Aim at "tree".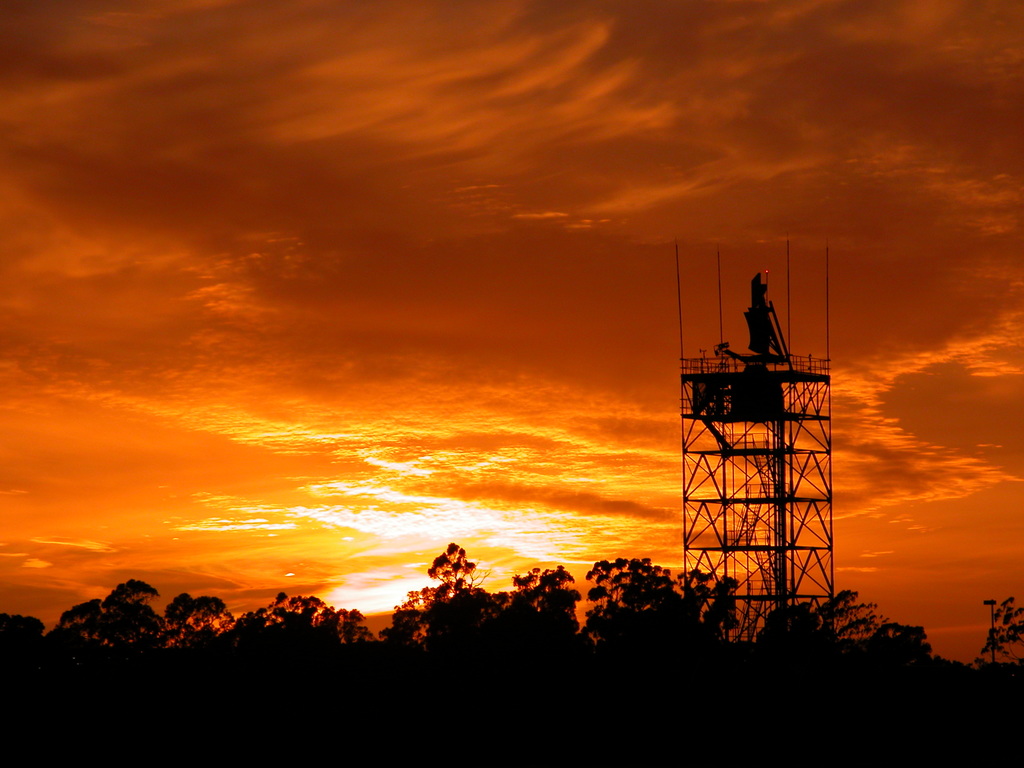
Aimed at {"x1": 170, "y1": 595, "x2": 238, "y2": 671}.
